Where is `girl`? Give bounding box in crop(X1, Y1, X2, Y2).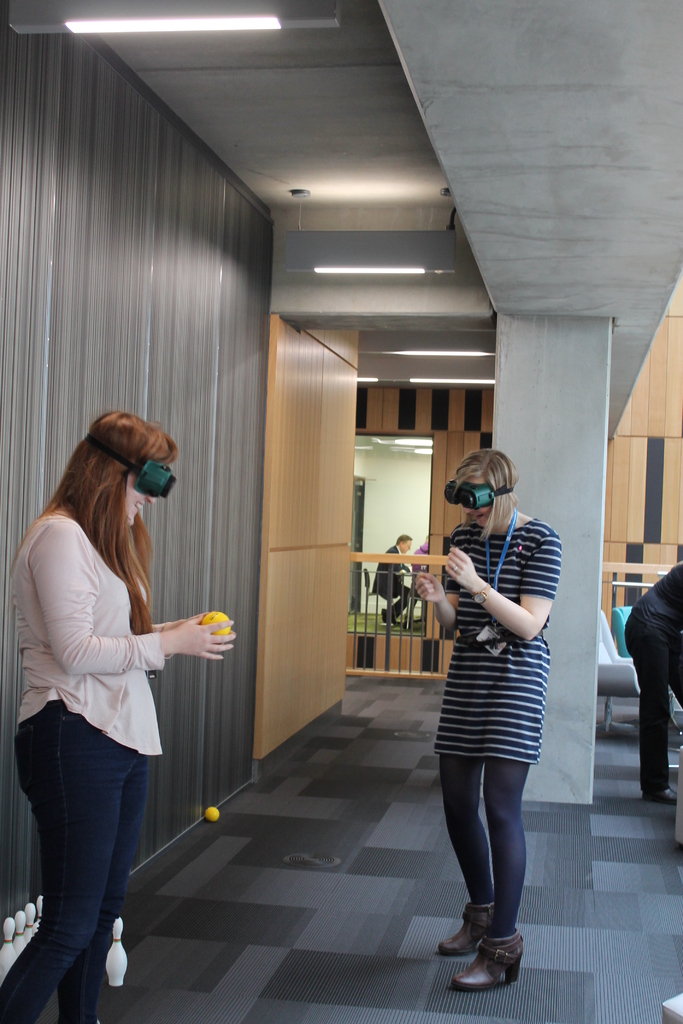
crop(415, 449, 562, 988).
